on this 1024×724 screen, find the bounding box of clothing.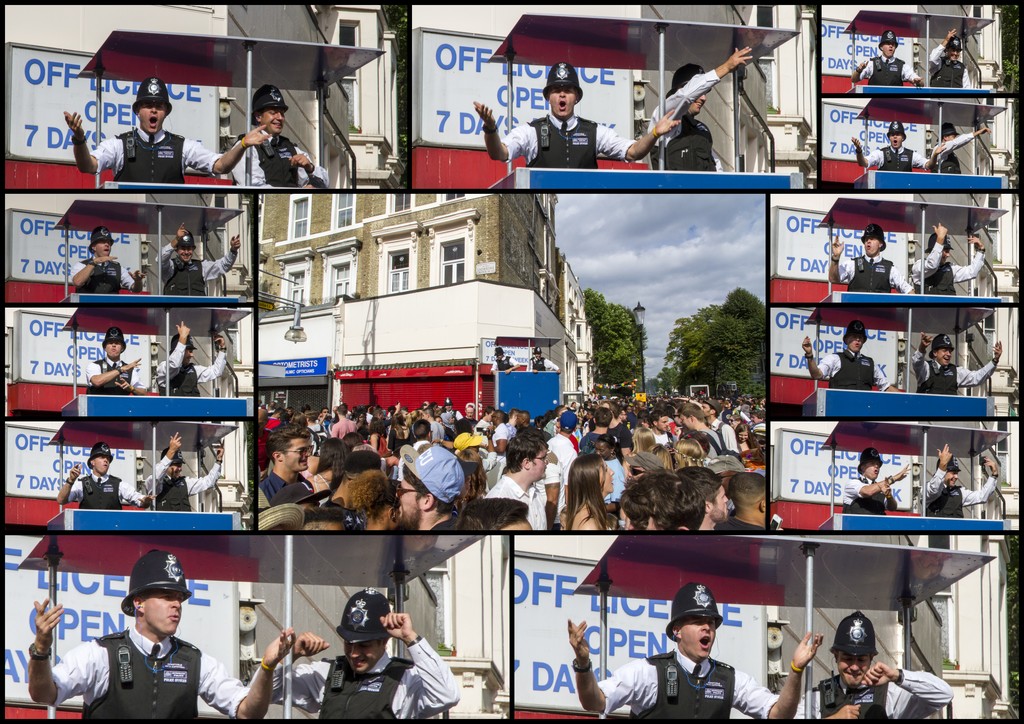
Bounding box: [x1=144, y1=464, x2=220, y2=510].
